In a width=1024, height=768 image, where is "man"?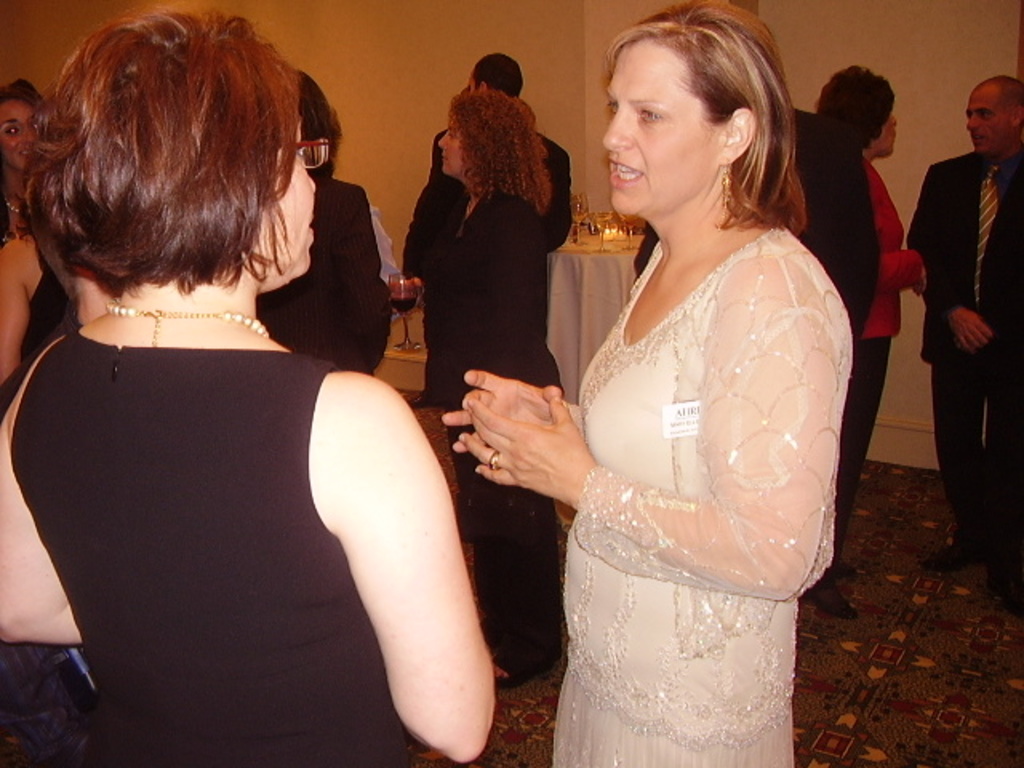
BBox(402, 54, 574, 278).
